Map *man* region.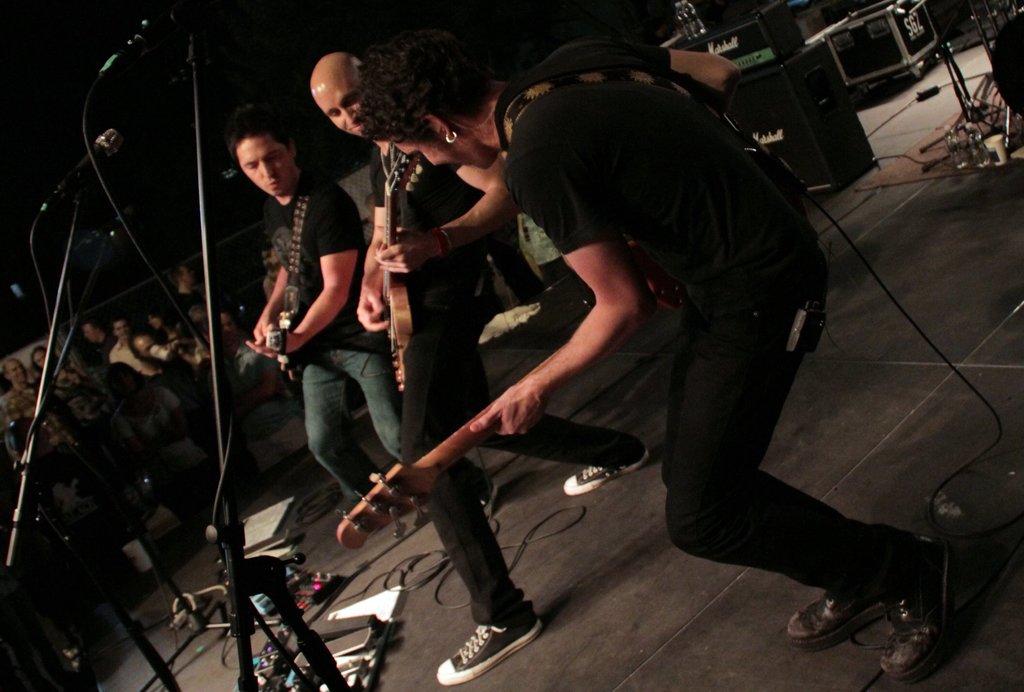
Mapped to 112,313,189,421.
